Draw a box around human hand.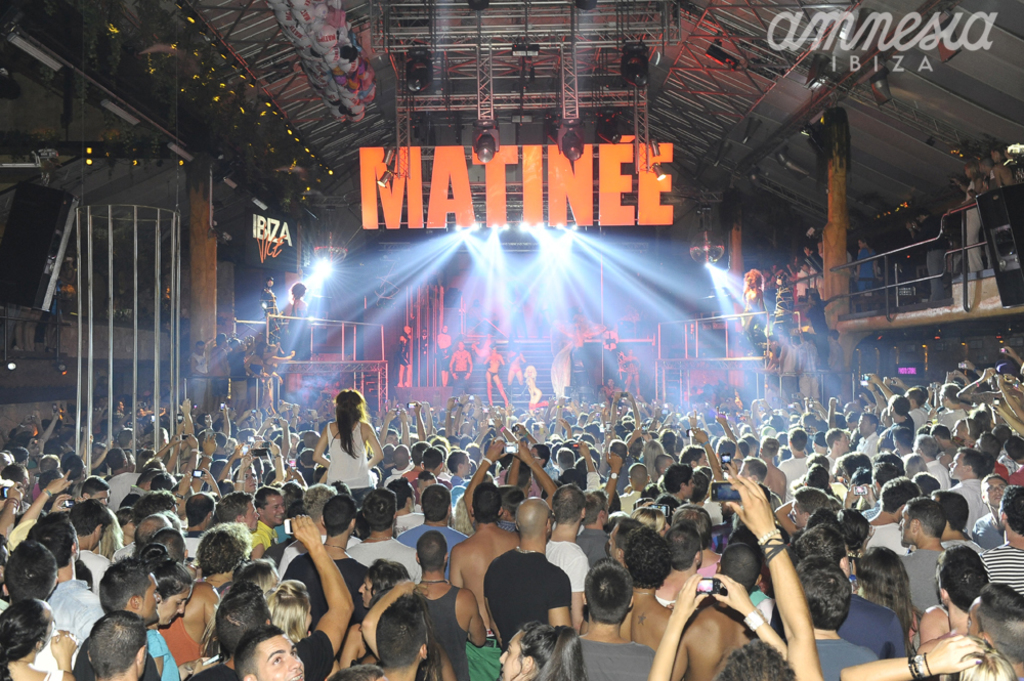
729,486,806,565.
